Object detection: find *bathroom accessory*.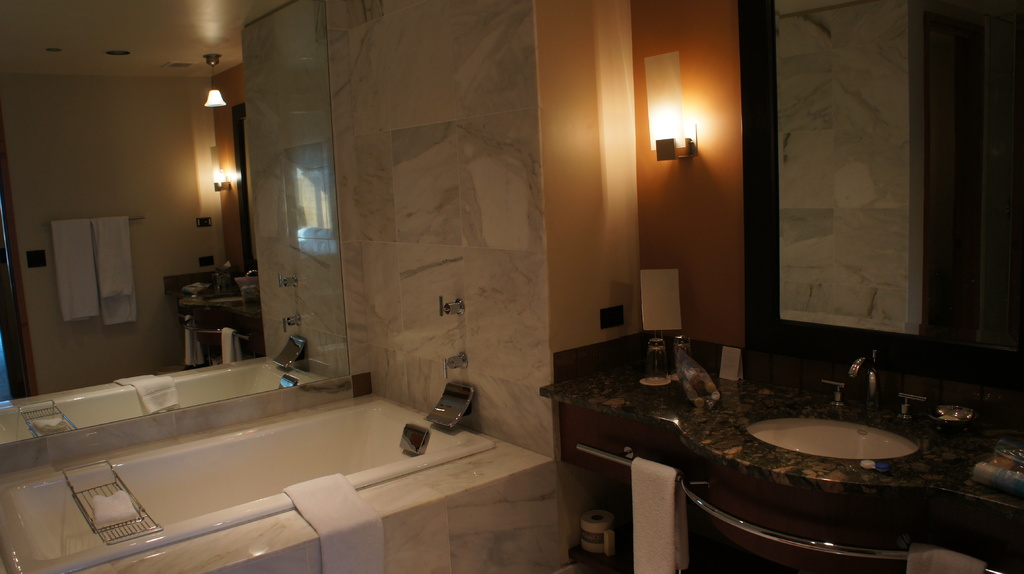
bbox=(900, 395, 920, 424).
